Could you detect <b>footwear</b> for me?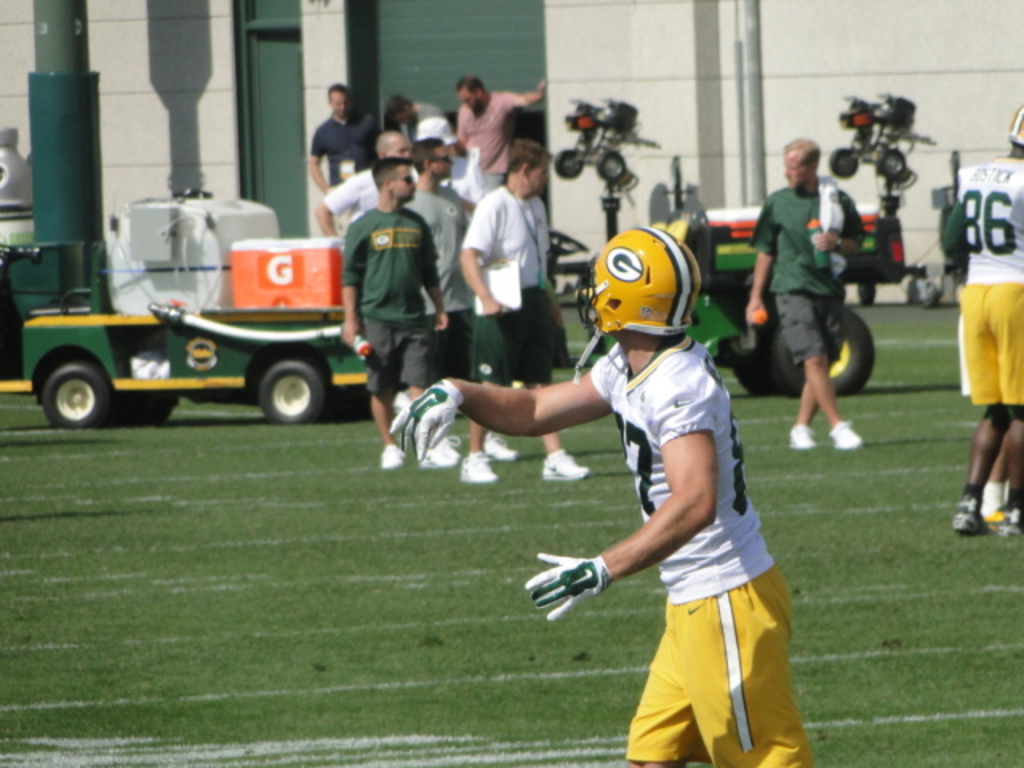
Detection result: region(434, 430, 451, 467).
